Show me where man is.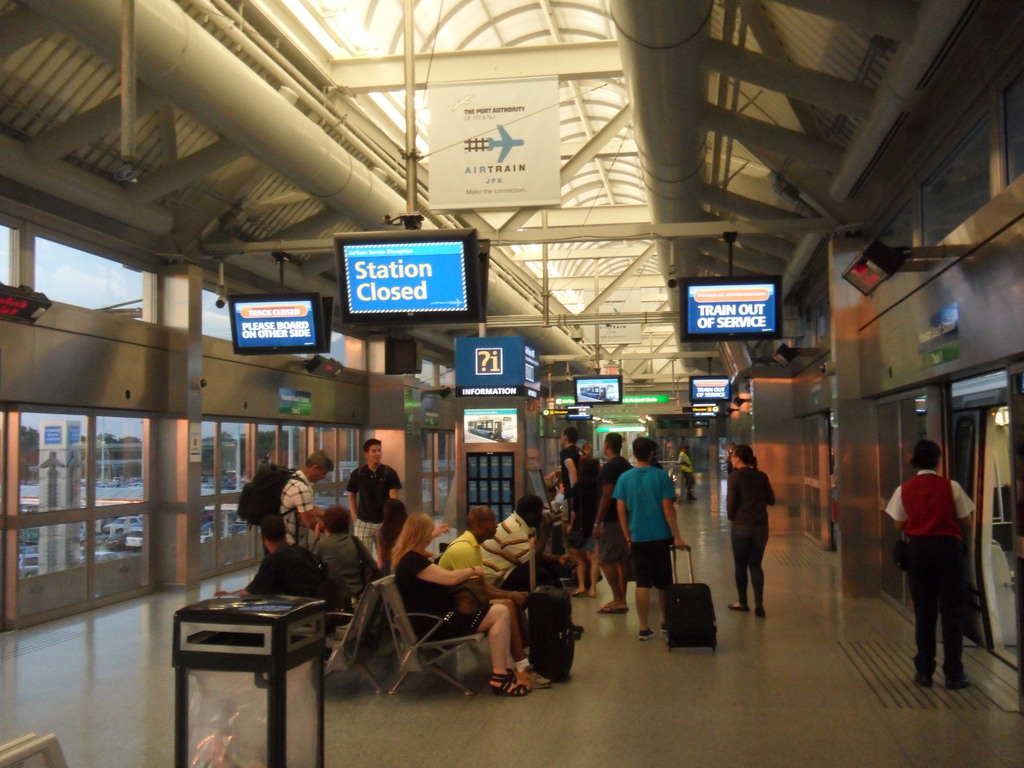
man is at select_region(217, 514, 340, 607).
